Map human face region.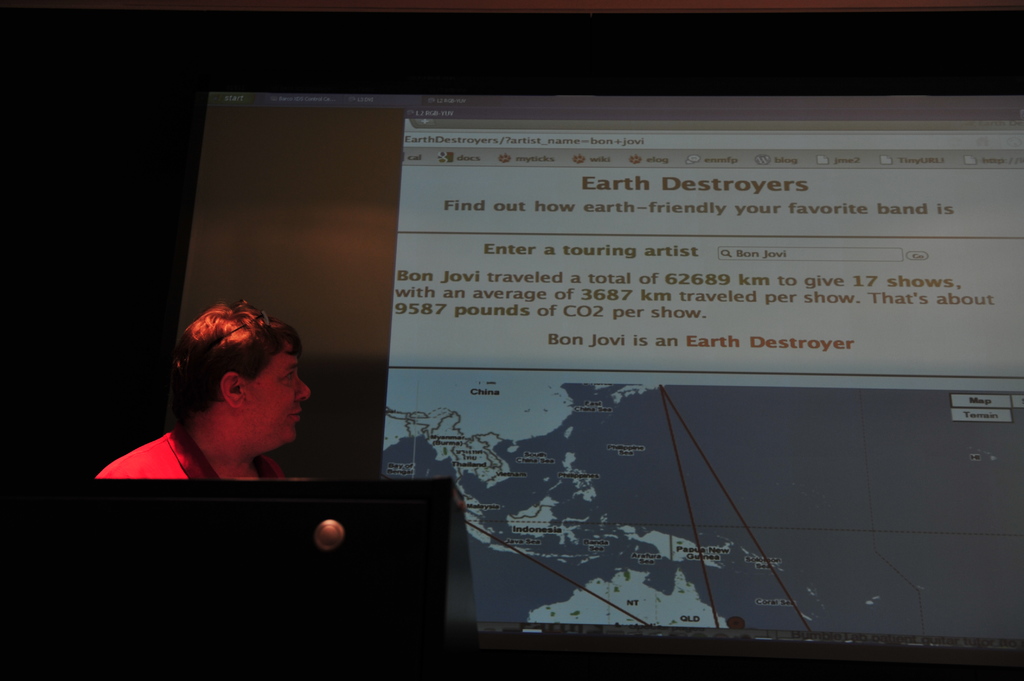
Mapped to 244 341 312 442.
